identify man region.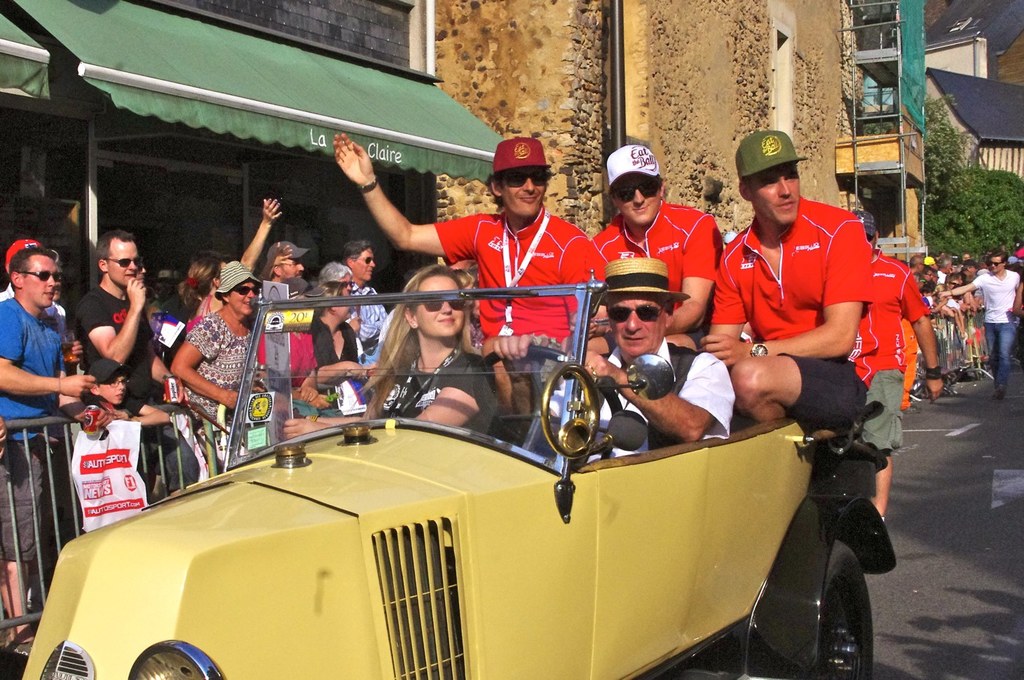
Region: bbox(591, 142, 729, 347).
